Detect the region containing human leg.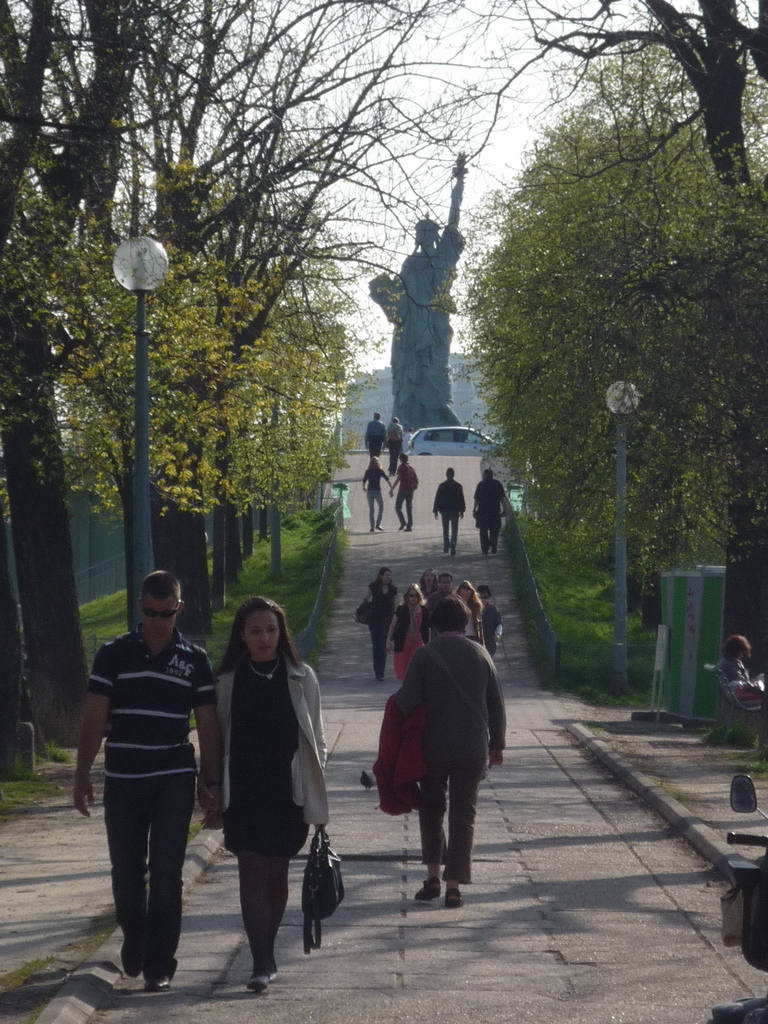
left=396, top=485, right=408, bottom=531.
